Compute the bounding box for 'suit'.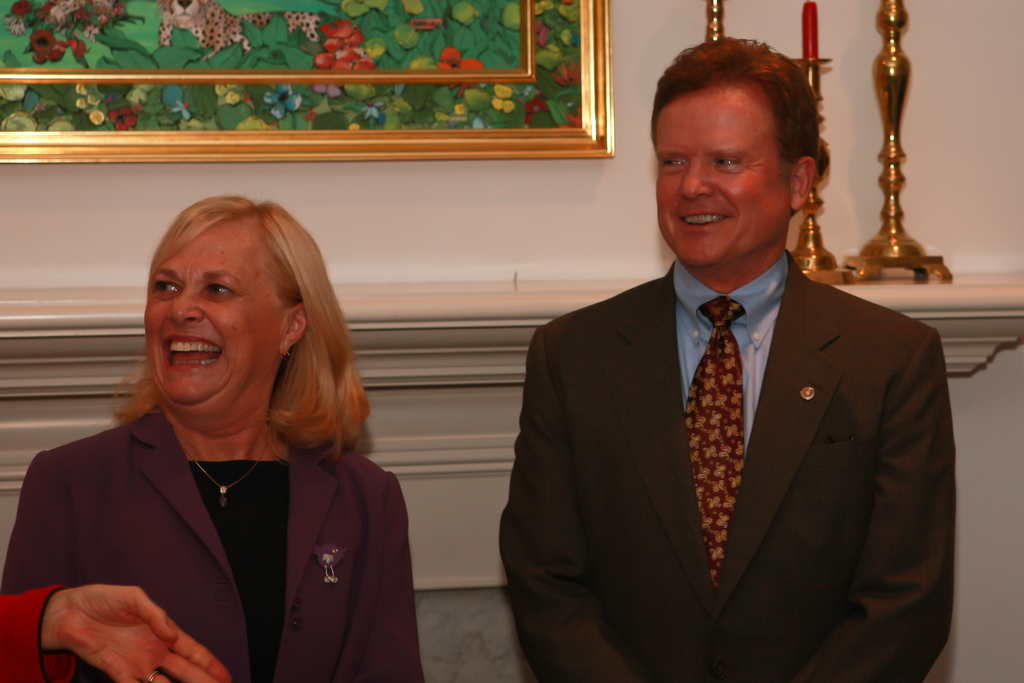
Rect(499, 157, 959, 671).
